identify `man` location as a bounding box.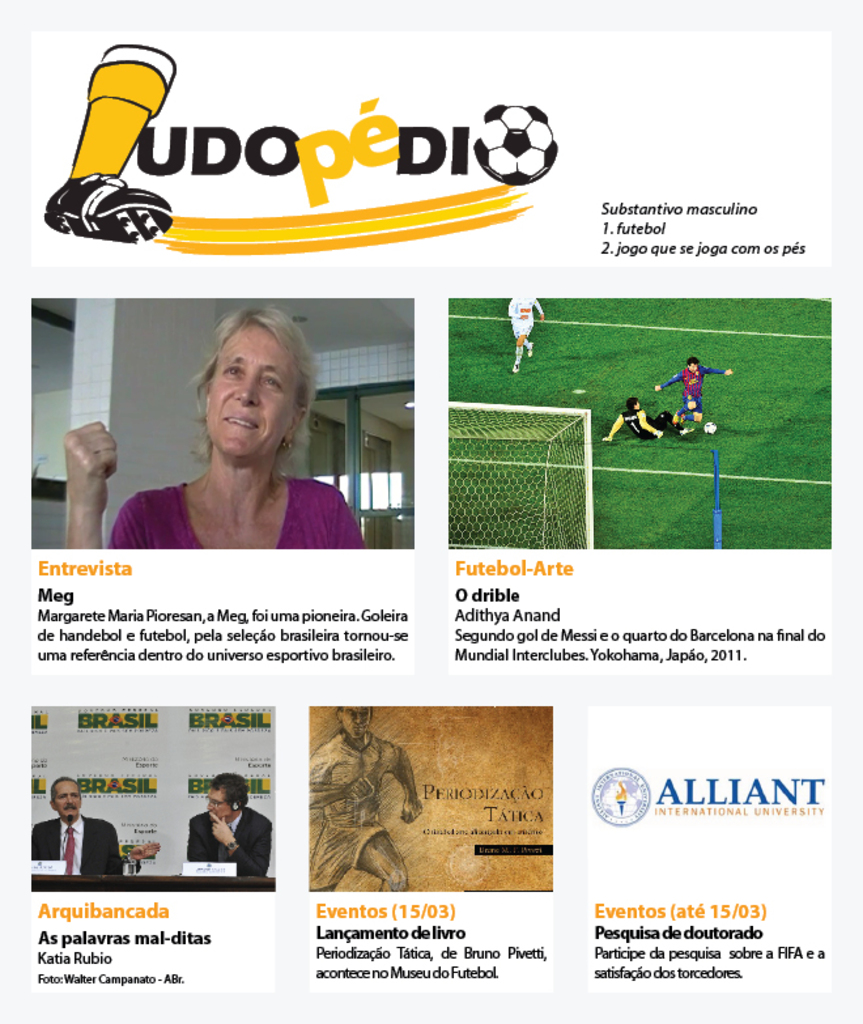
locate(654, 358, 731, 422).
